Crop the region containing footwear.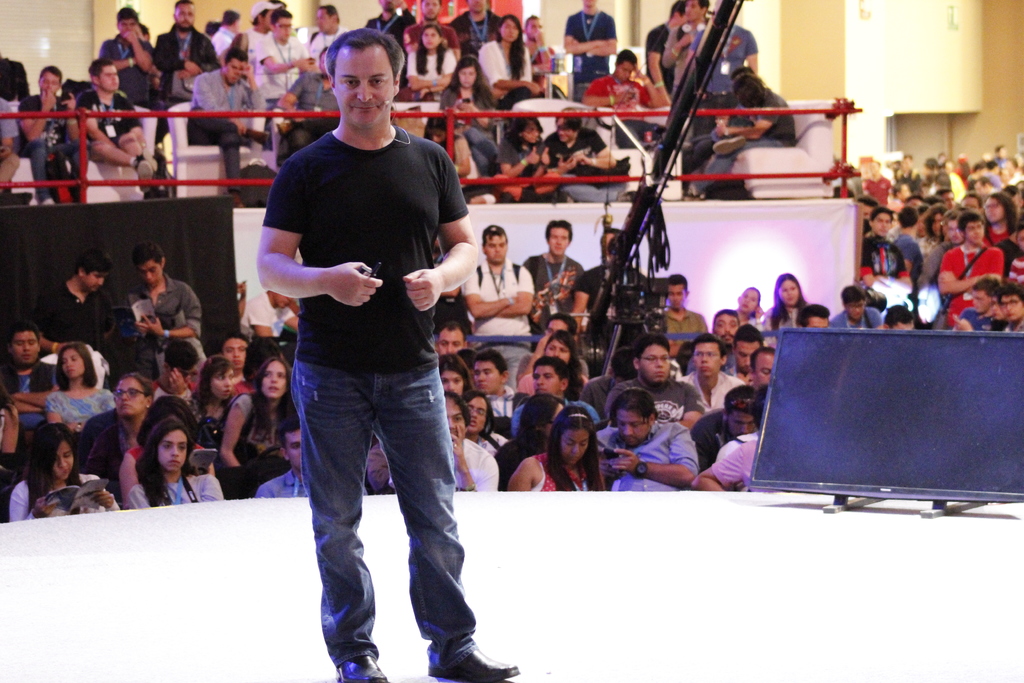
Crop region: (227, 190, 244, 209).
